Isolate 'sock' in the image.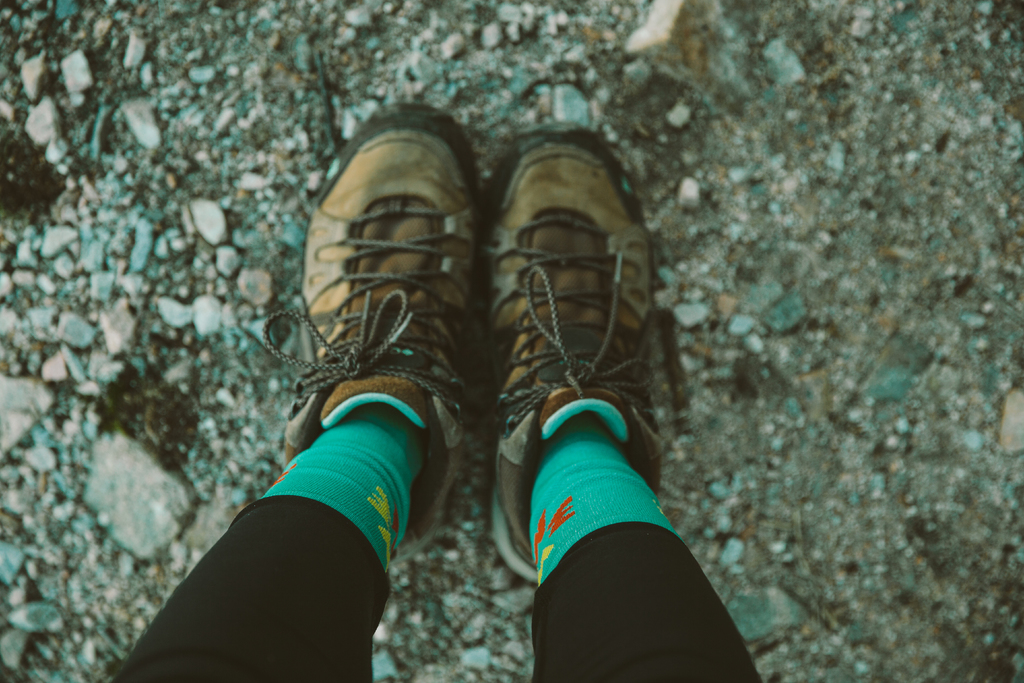
Isolated region: [x1=527, y1=413, x2=684, y2=583].
